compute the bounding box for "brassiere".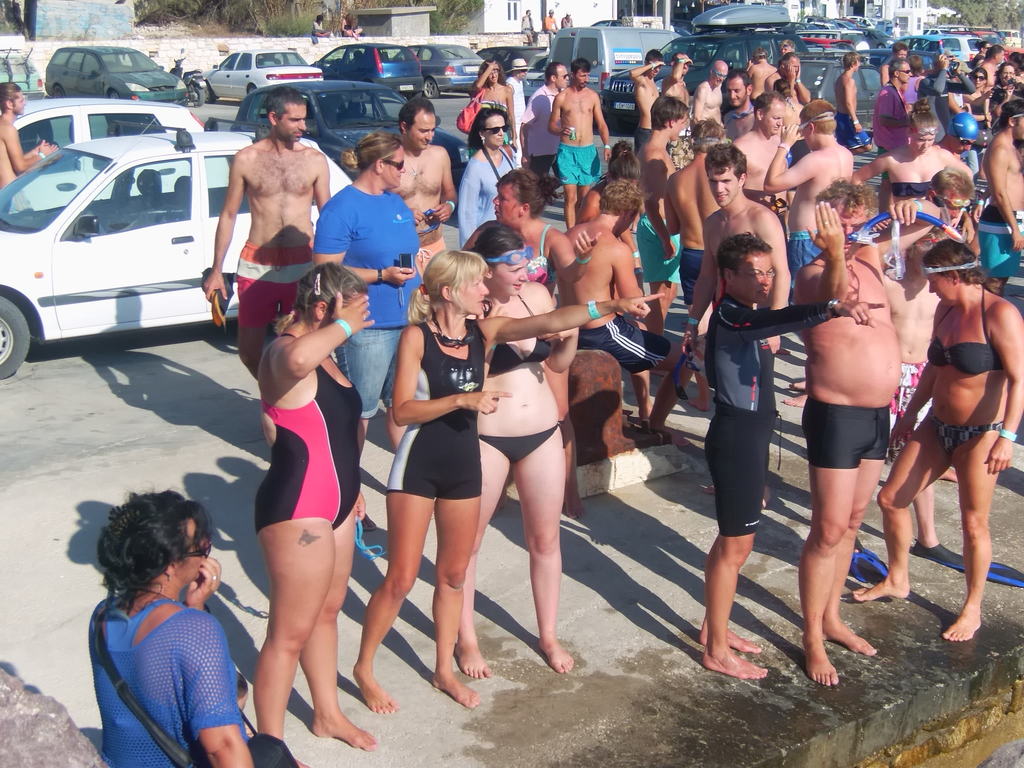
<box>929,287,1005,372</box>.
